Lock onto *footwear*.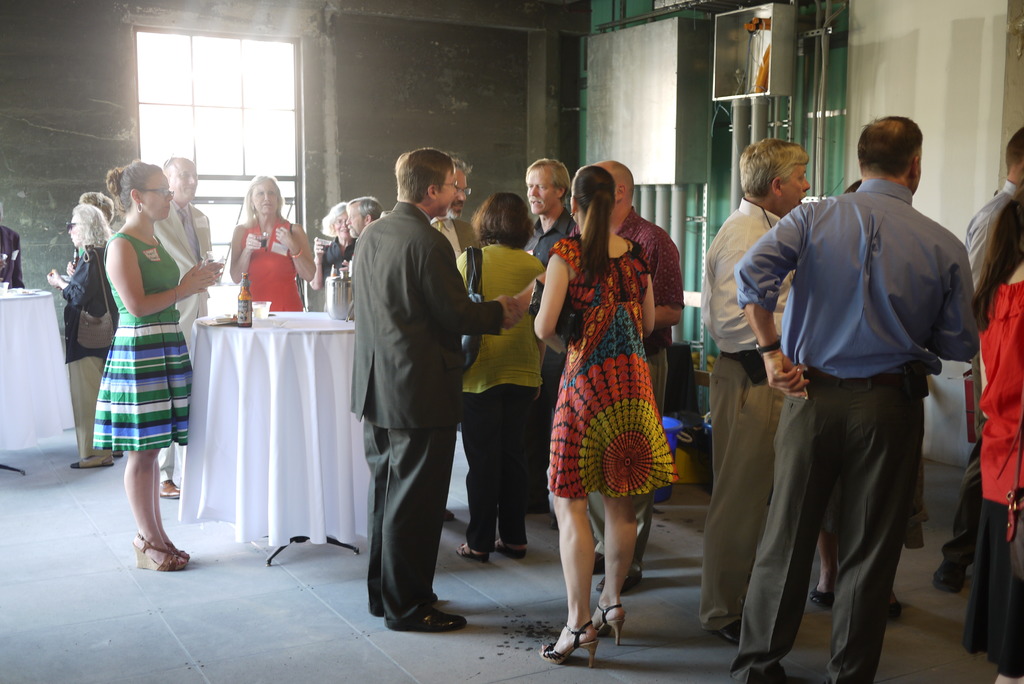
Locked: locate(595, 550, 607, 578).
